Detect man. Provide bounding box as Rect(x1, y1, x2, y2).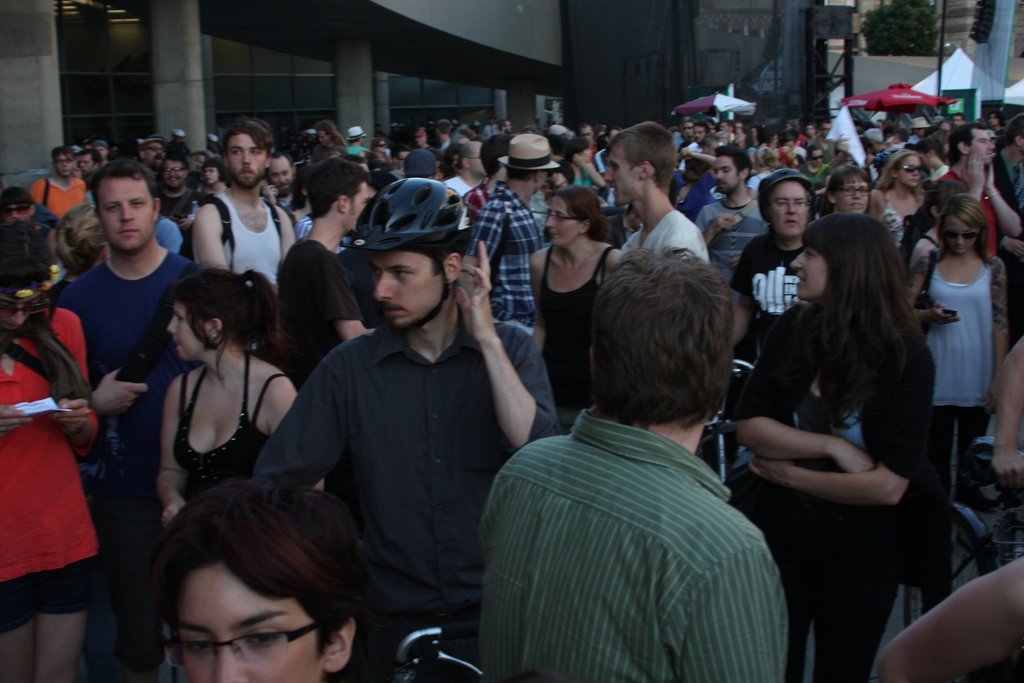
Rect(446, 138, 483, 198).
